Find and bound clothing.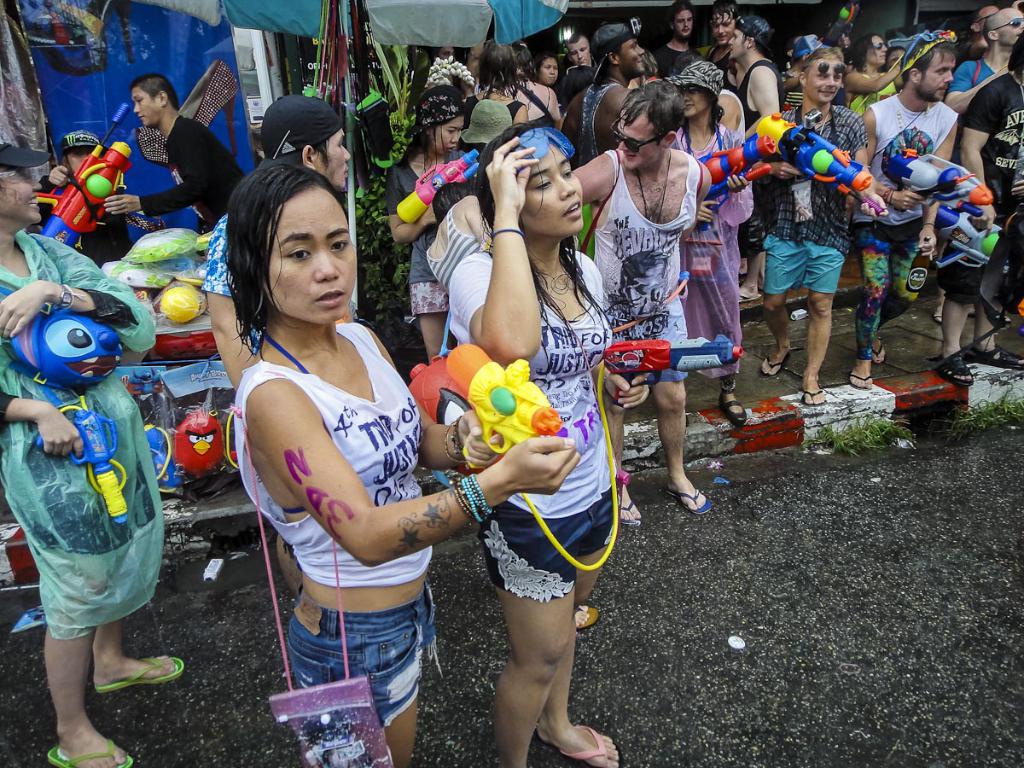
Bound: <box>945,58,998,162</box>.
